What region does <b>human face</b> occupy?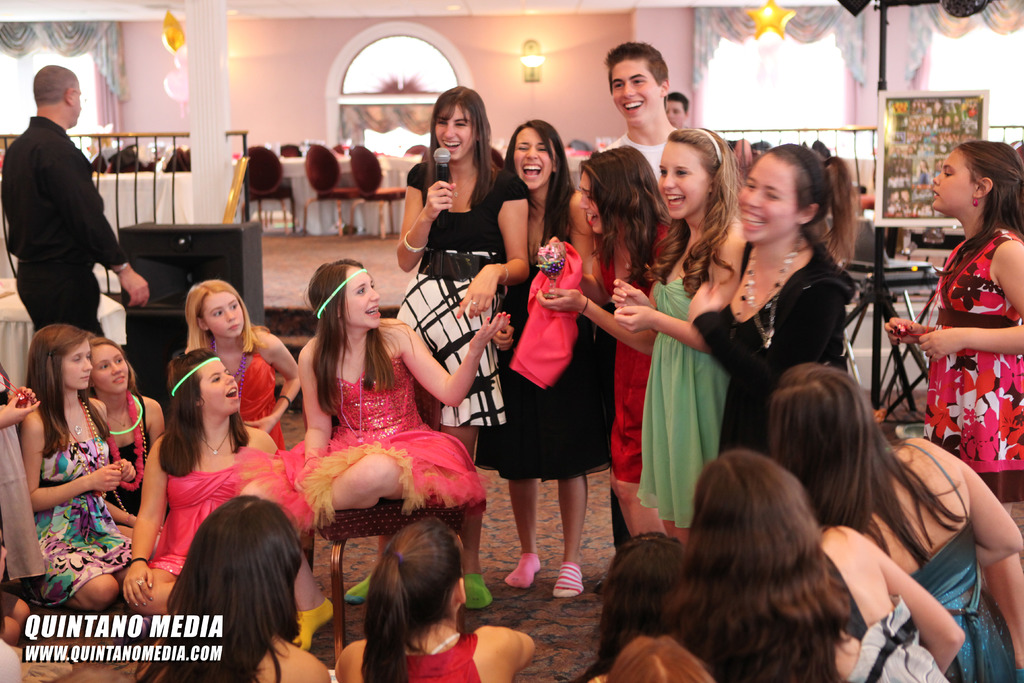
346, 267, 382, 329.
